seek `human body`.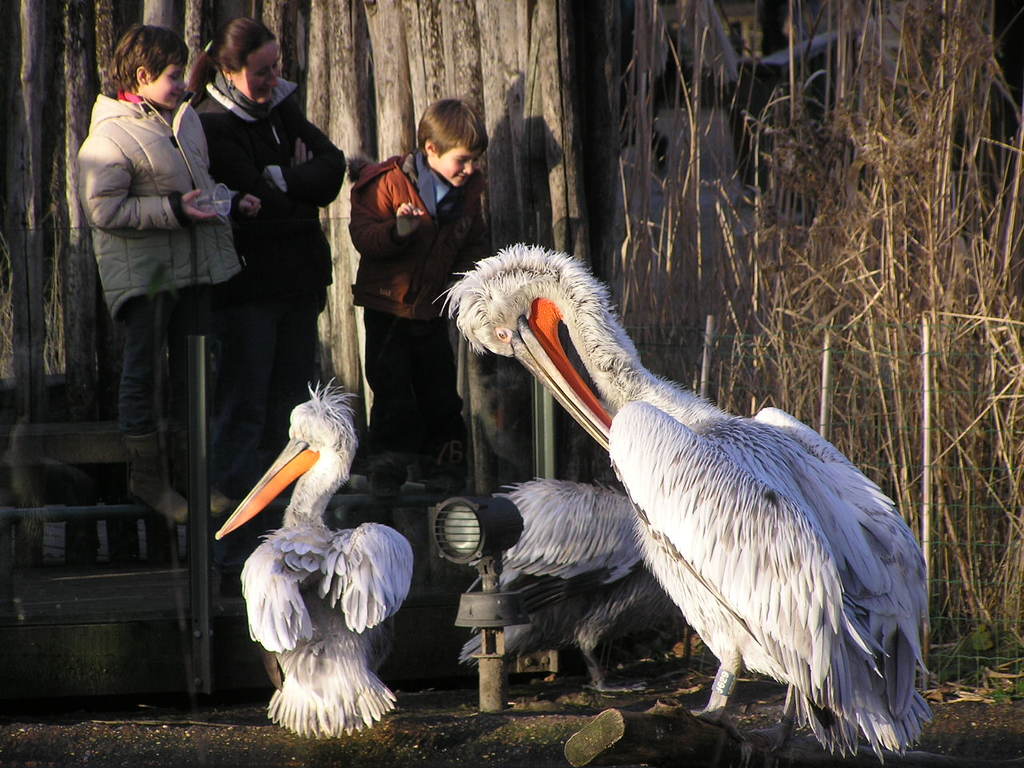
region(346, 144, 498, 502).
